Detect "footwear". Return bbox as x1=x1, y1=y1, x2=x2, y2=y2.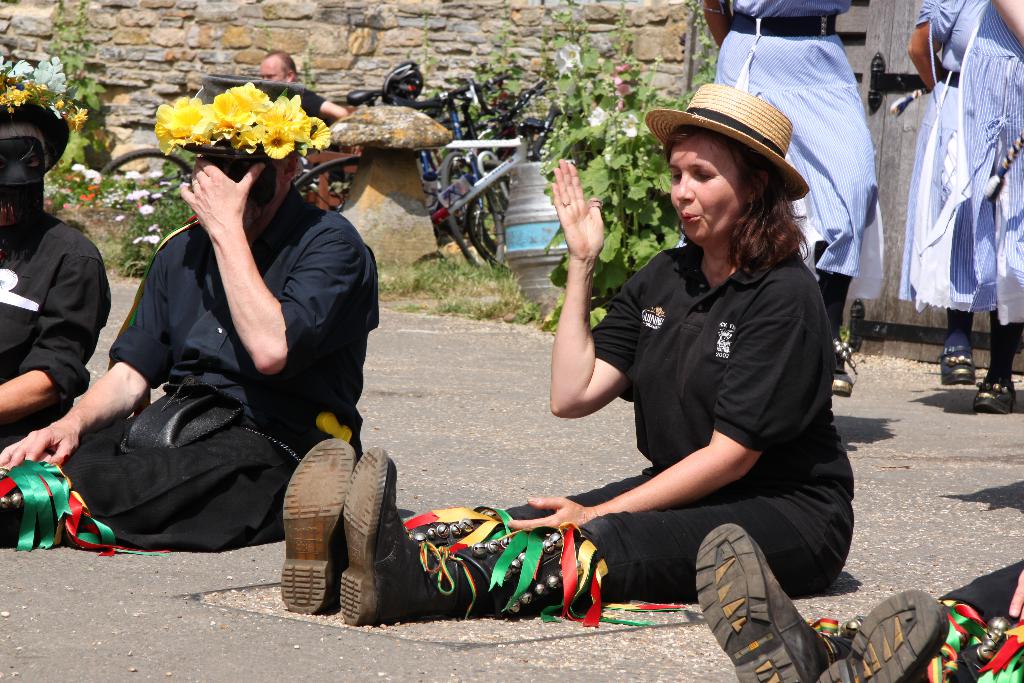
x1=817, y1=591, x2=953, y2=682.
